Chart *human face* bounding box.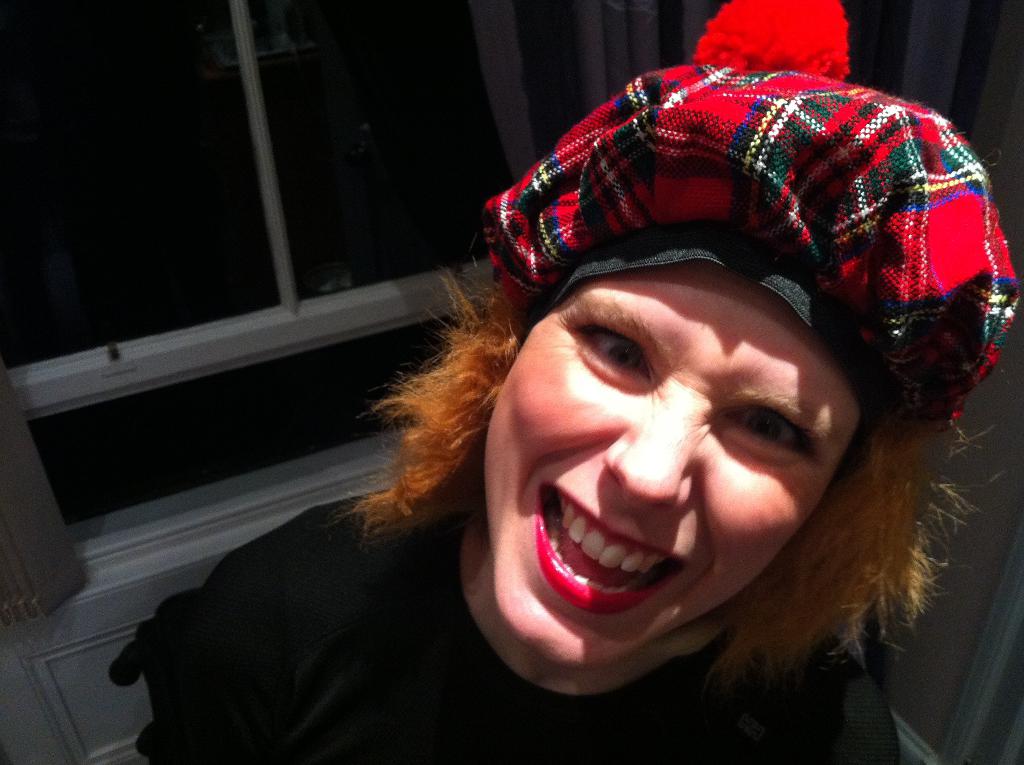
Charted: 477/250/867/670.
